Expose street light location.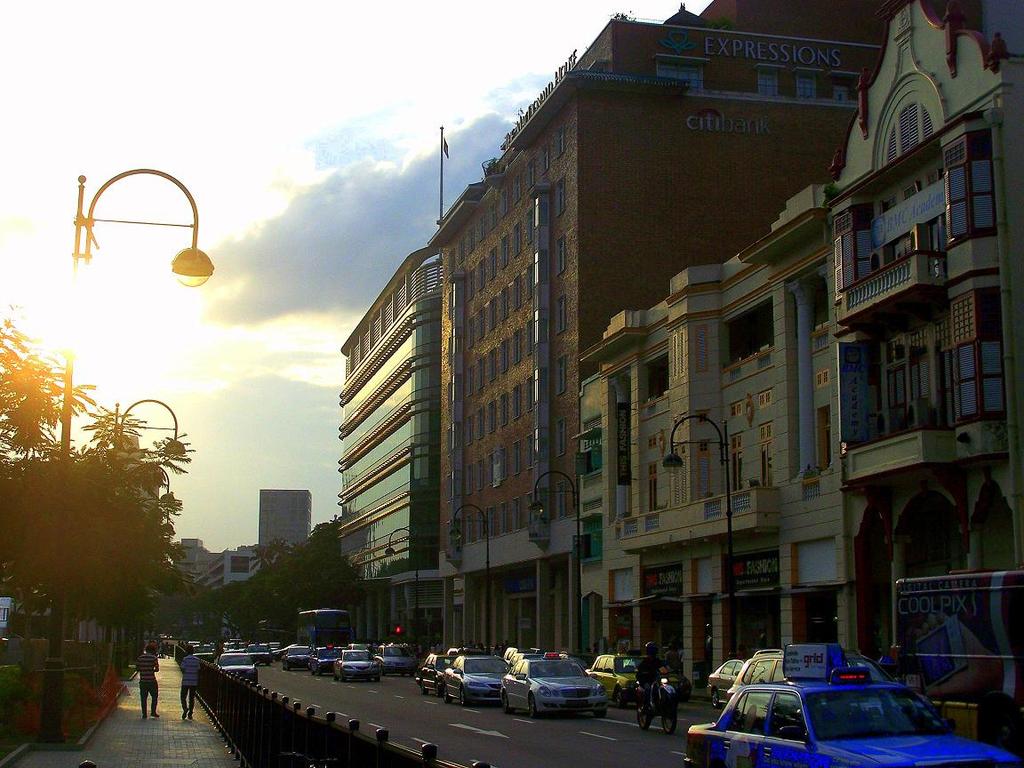
Exposed at <box>664,406,735,663</box>.
